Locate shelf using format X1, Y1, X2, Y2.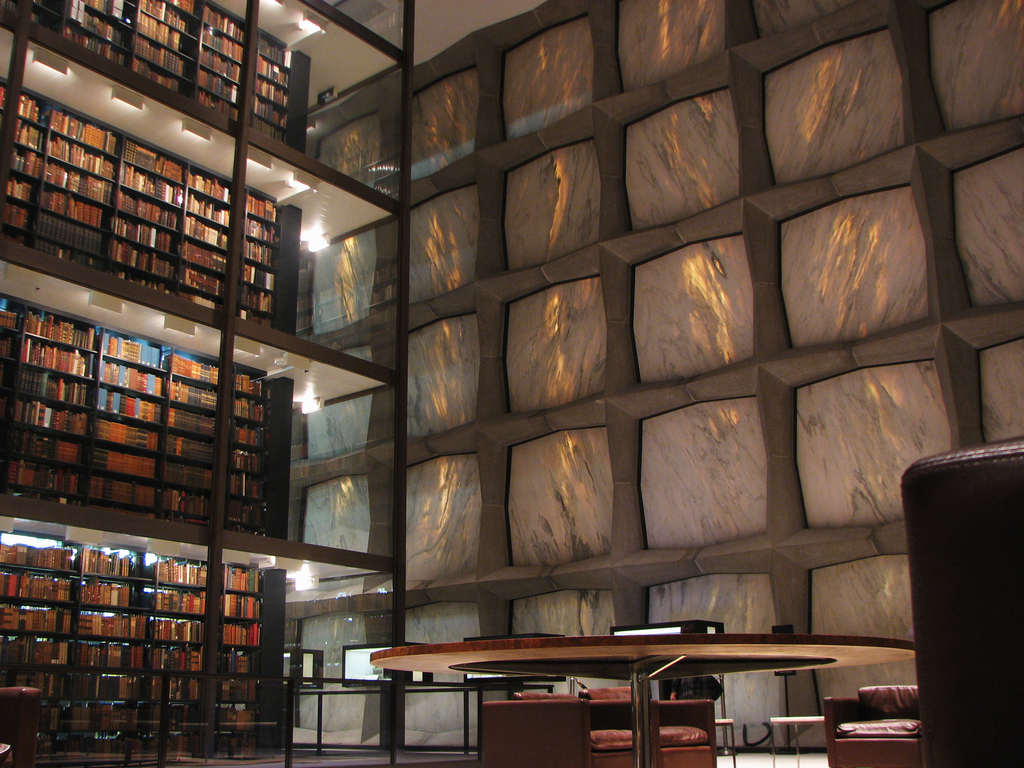
14, 117, 45, 149.
